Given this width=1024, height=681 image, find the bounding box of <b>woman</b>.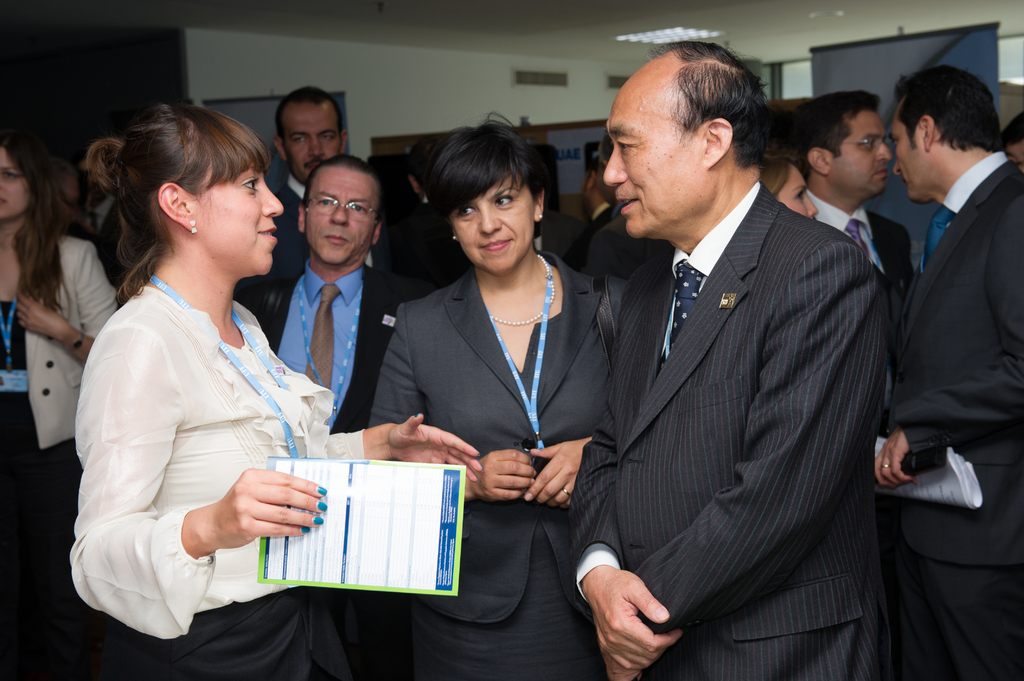
pyautogui.locateOnScreen(360, 115, 628, 680).
